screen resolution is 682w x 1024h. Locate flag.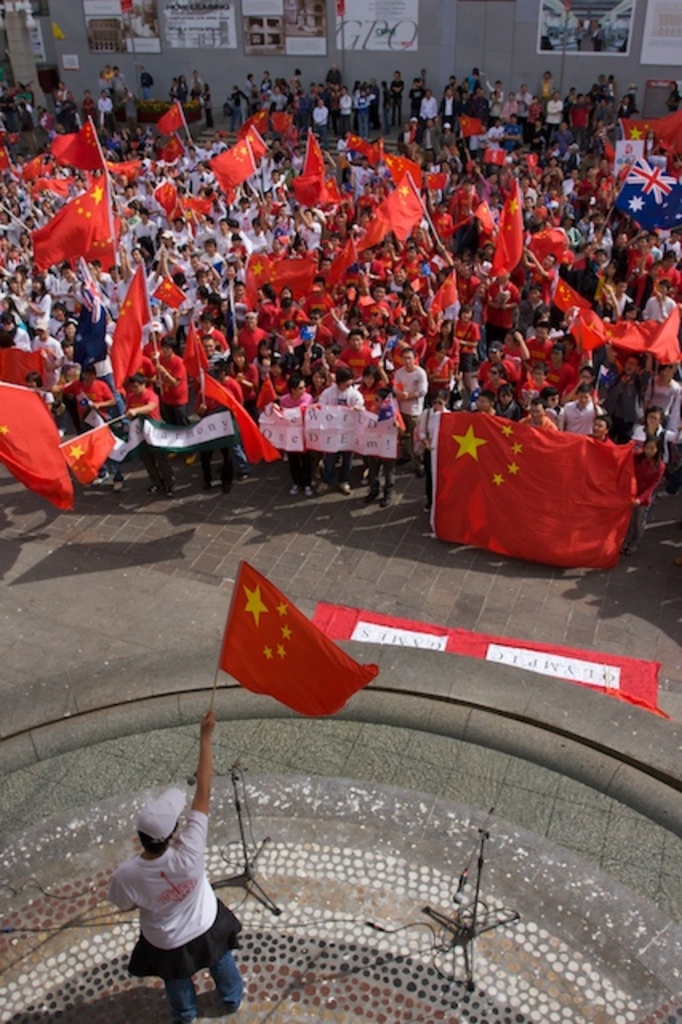
(26, 174, 126, 272).
